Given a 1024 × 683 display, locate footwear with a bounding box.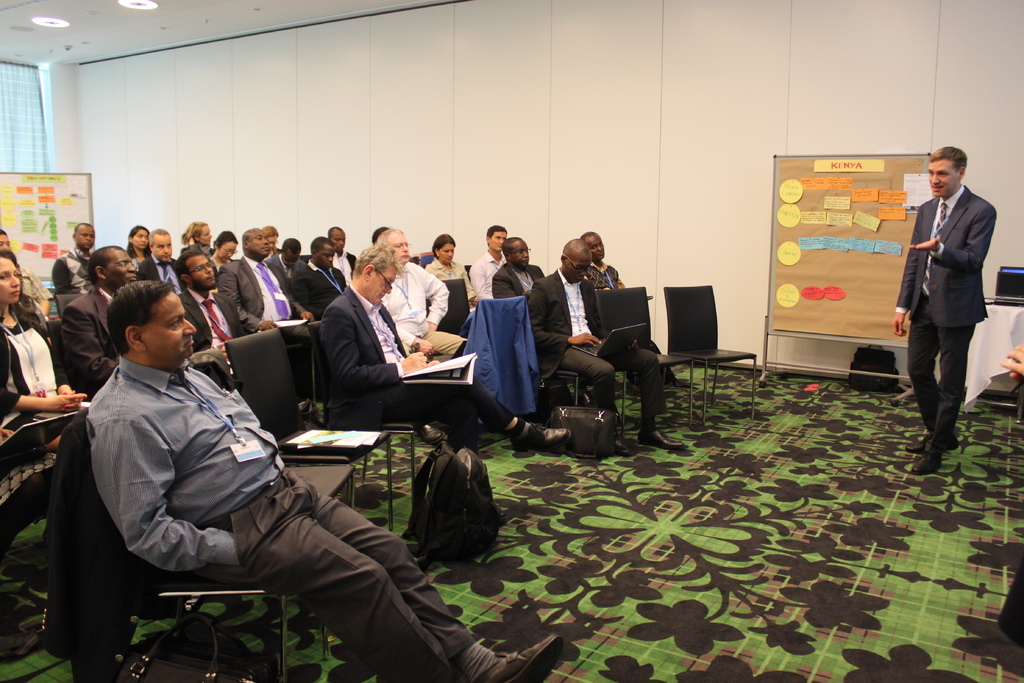
Located: bbox=[637, 428, 684, 452].
